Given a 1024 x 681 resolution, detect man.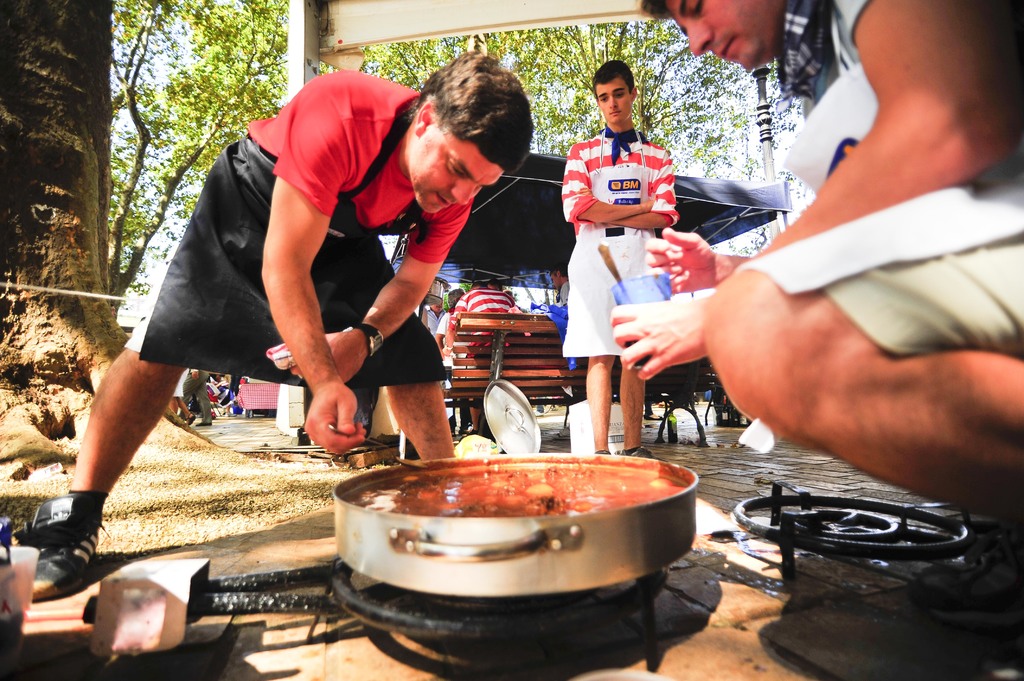
{"x1": 504, "y1": 291, "x2": 517, "y2": 301}.
